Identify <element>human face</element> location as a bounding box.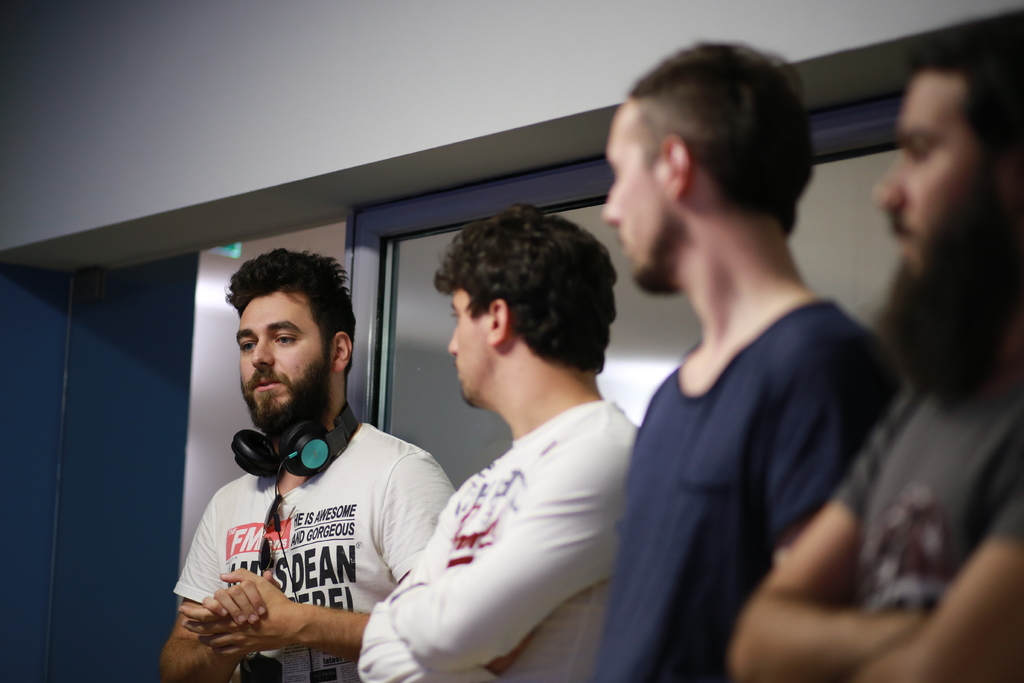
l=237, t=285, r=330, b=414.
